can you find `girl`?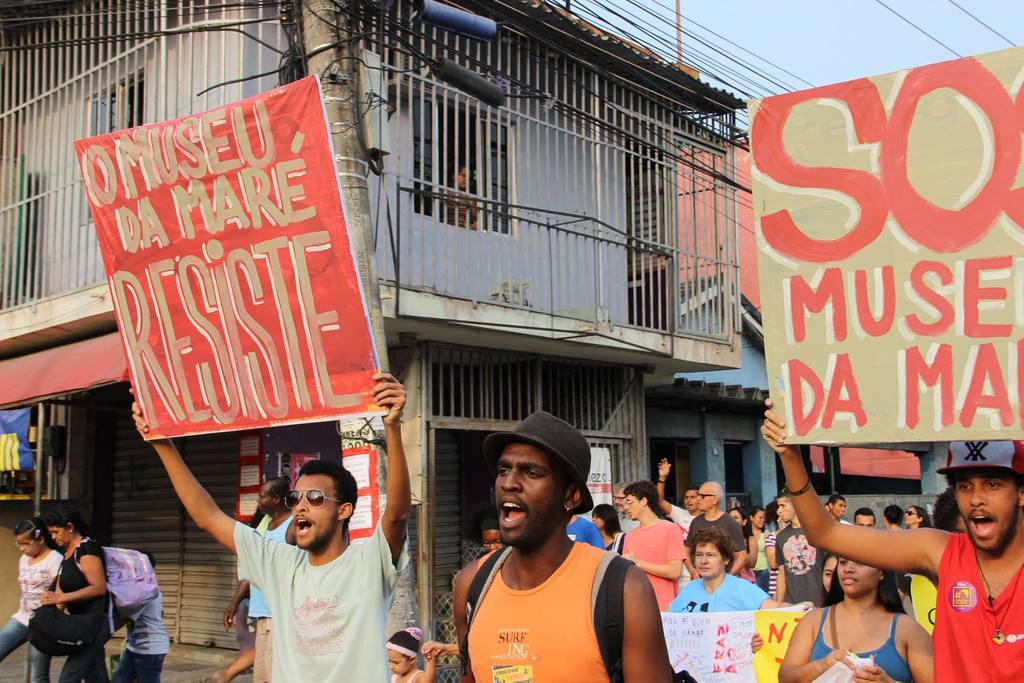
Yes, bounding box: box(0, 518, 57, 676).
